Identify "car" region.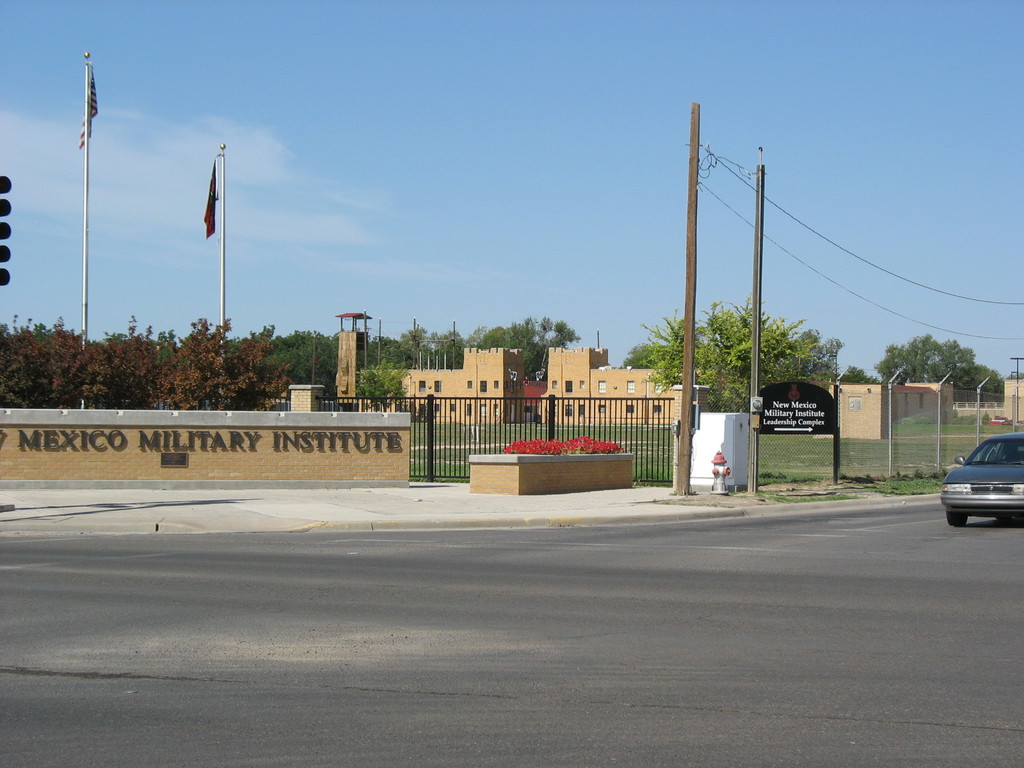
Region: (left=933, top=429, right=1023, bottom=531).
